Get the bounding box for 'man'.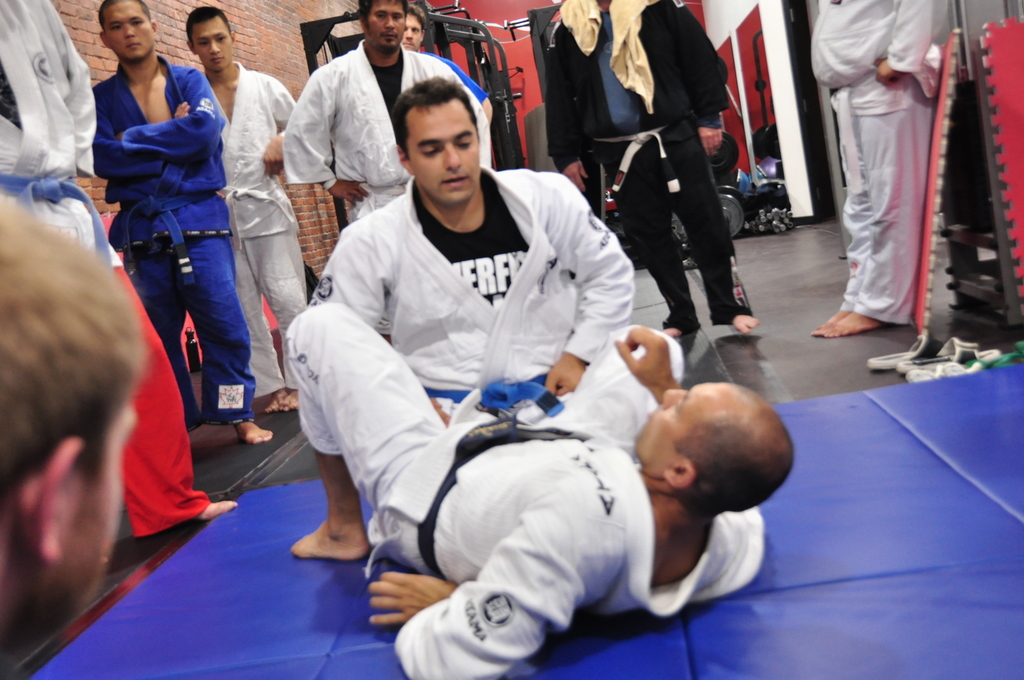
BBox(547, 0, 773, 359).
